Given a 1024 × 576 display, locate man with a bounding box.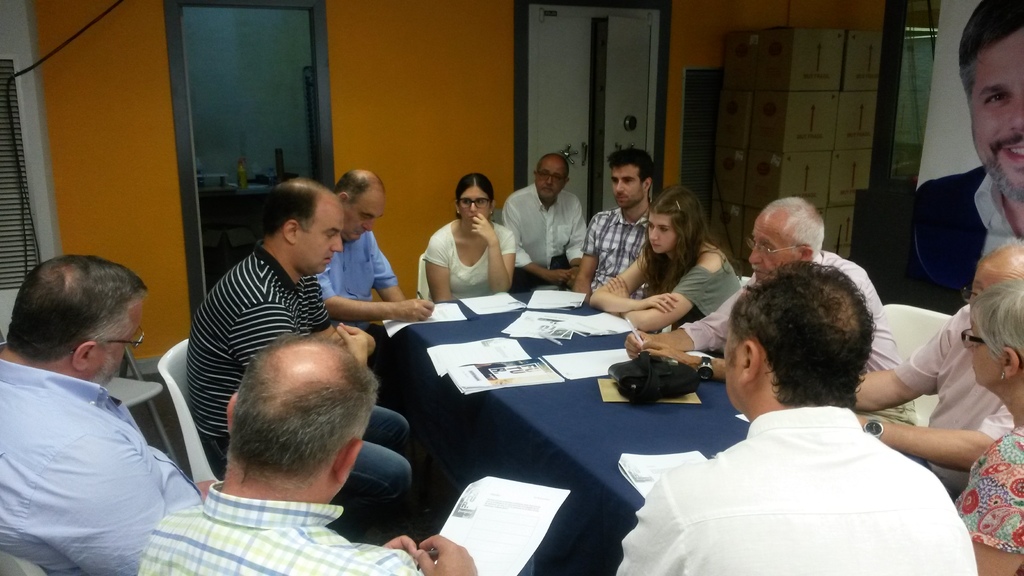
Located: bbox(904, 0, 1023, 316).
